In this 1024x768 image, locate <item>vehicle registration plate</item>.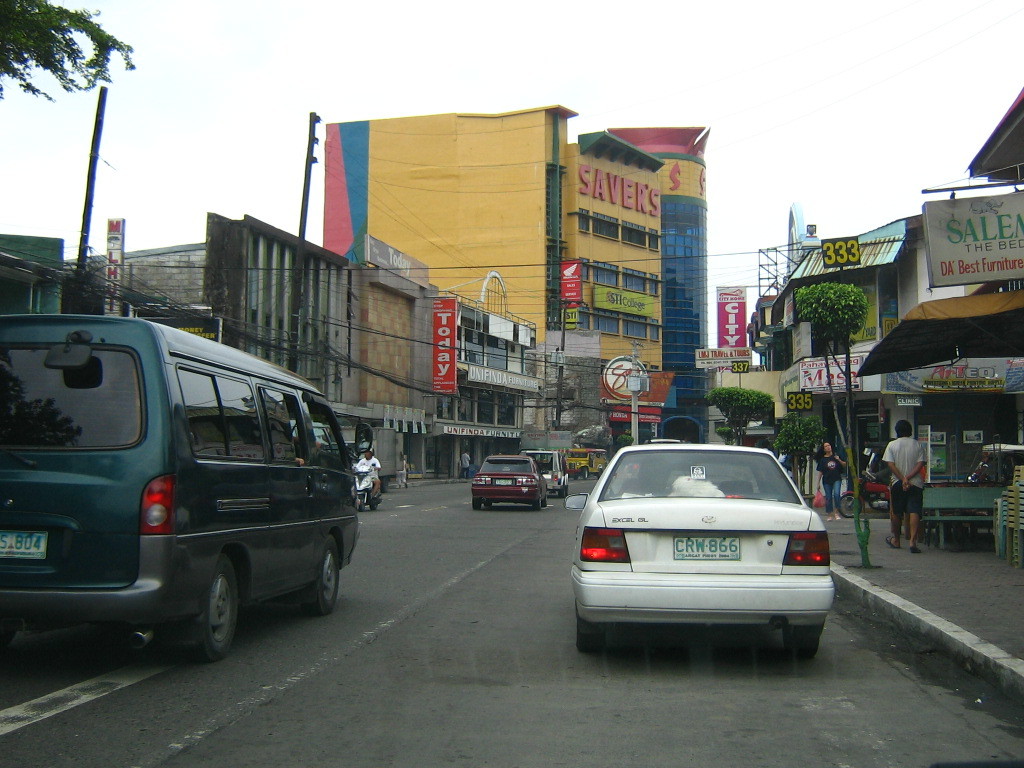
Bounding box: 4/532/50/568.
